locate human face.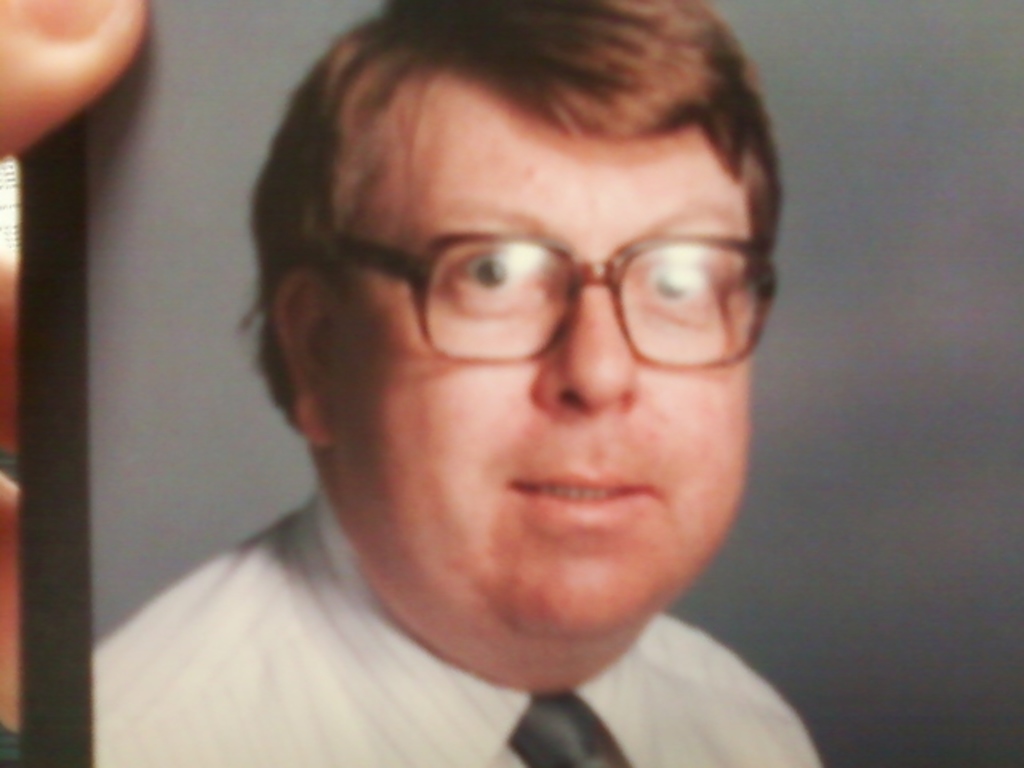
Bounding box: [left=322, top=110, right=758, bottom=646].
